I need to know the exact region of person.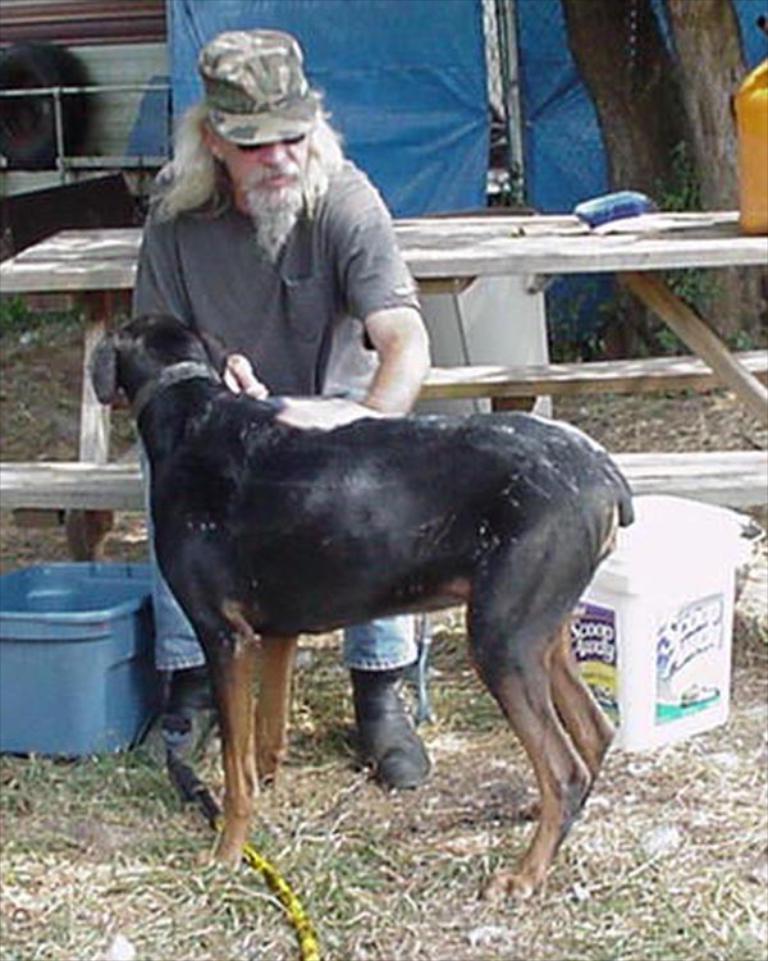
Region: 145 23 436 790.
